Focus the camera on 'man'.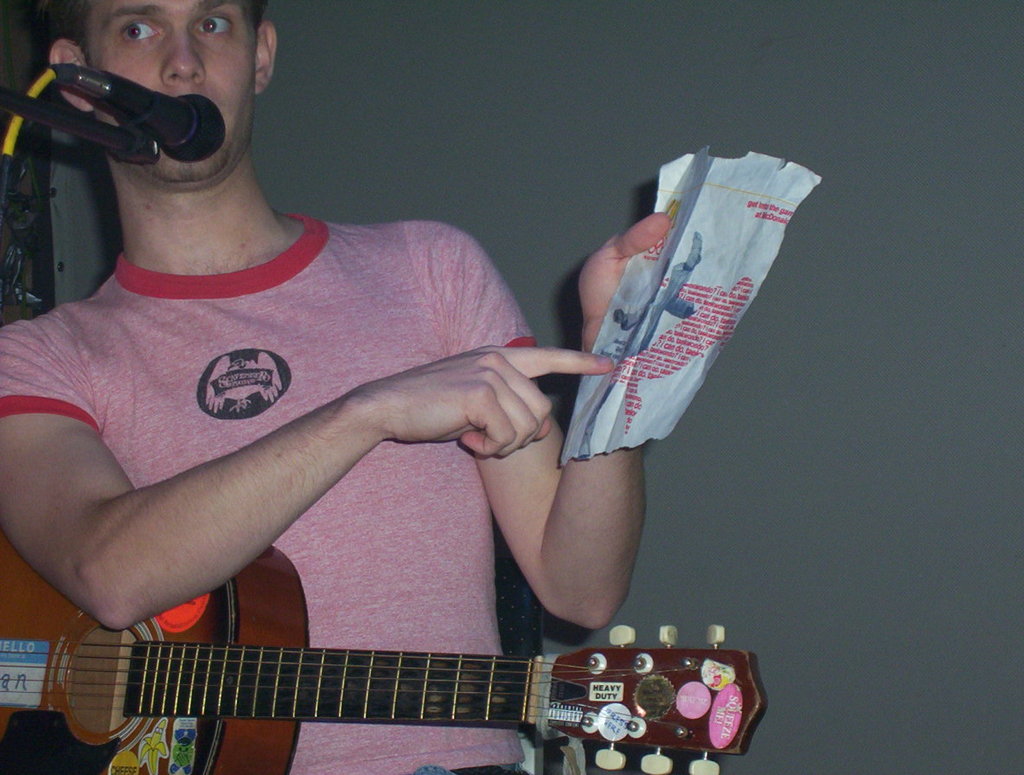
Focus region: rect(0, 0, 691, 754).
